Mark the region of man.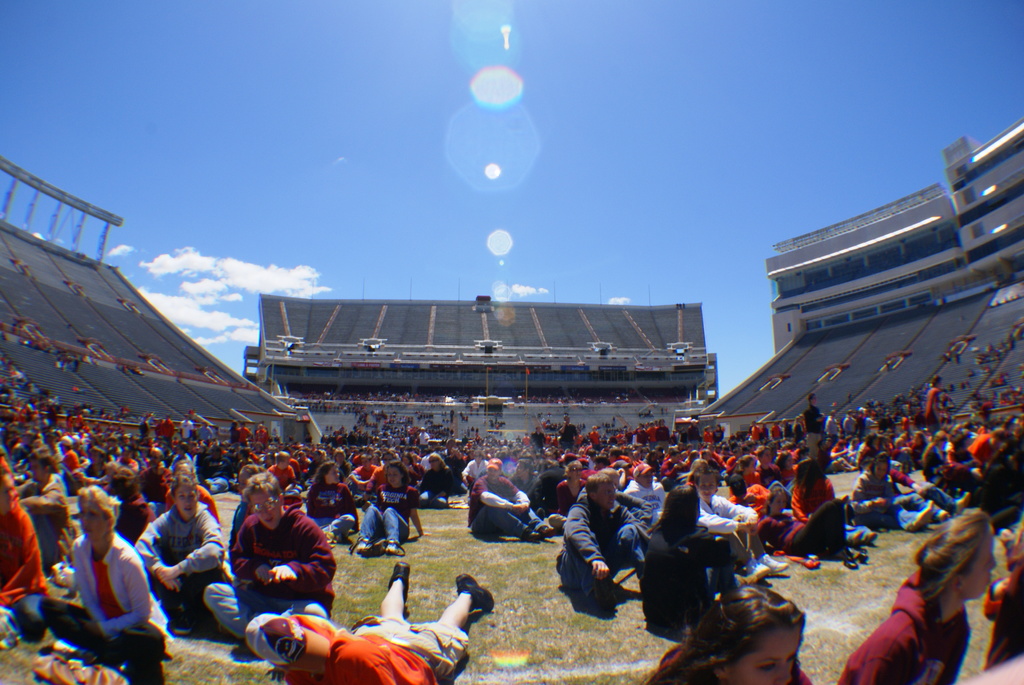
Region: Rect(237, 422, 253, 453).
